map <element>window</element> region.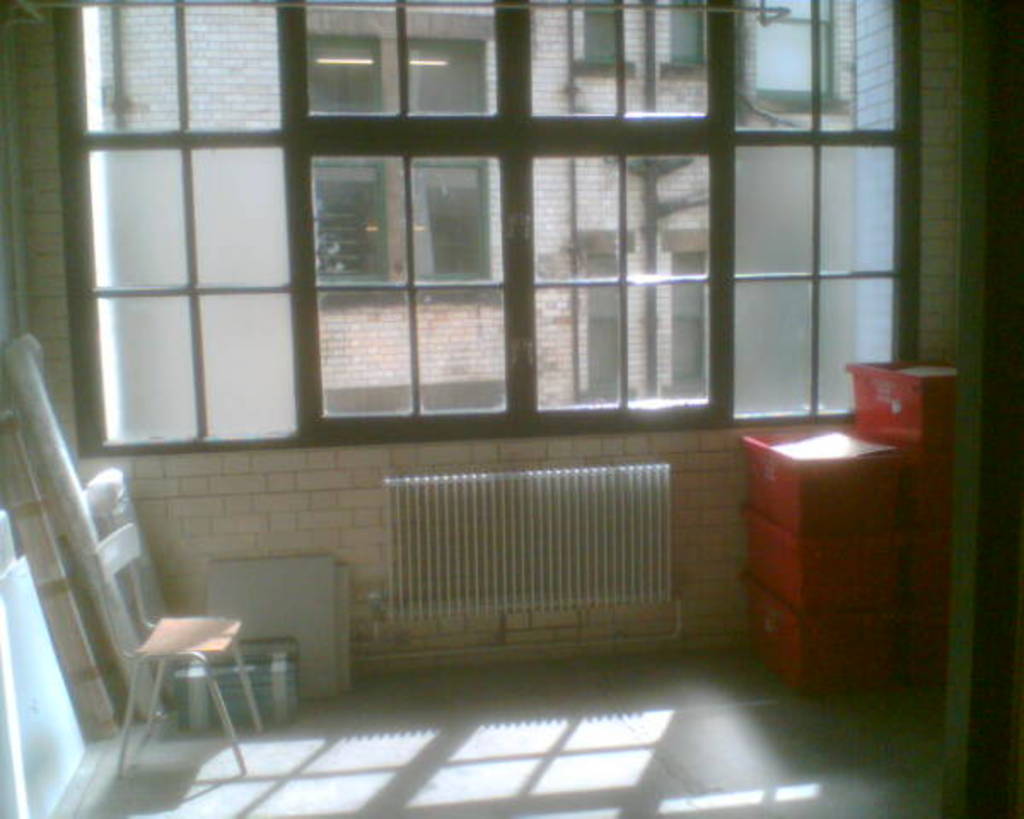
Mapped to crop(51, 0, 925, 462).
